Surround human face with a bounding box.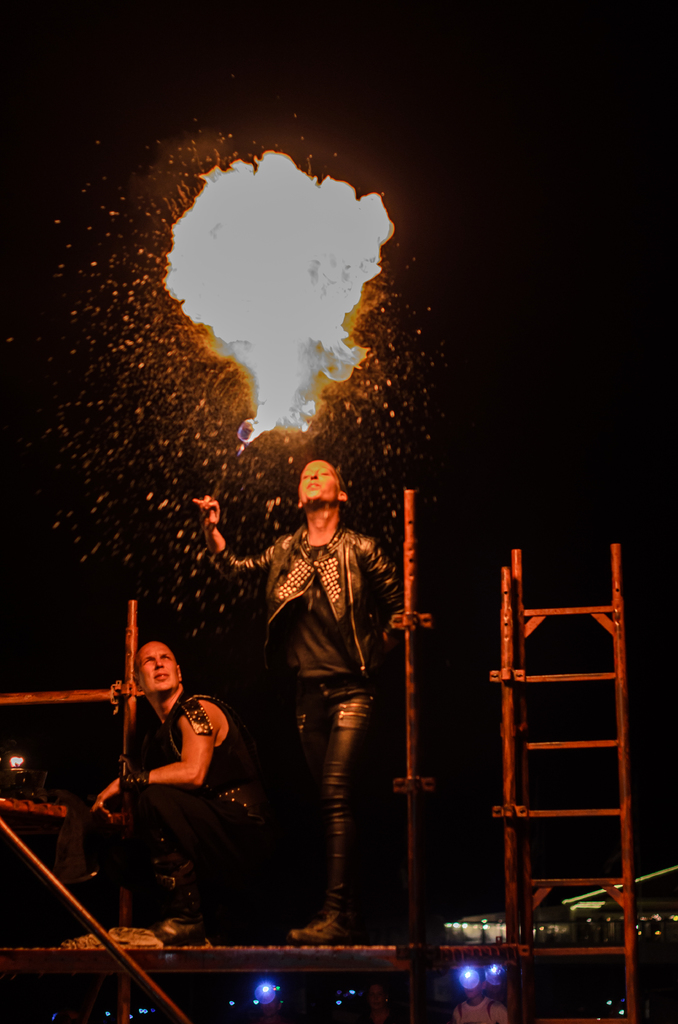
[left=293, top=460, right=341, bottom=512].
